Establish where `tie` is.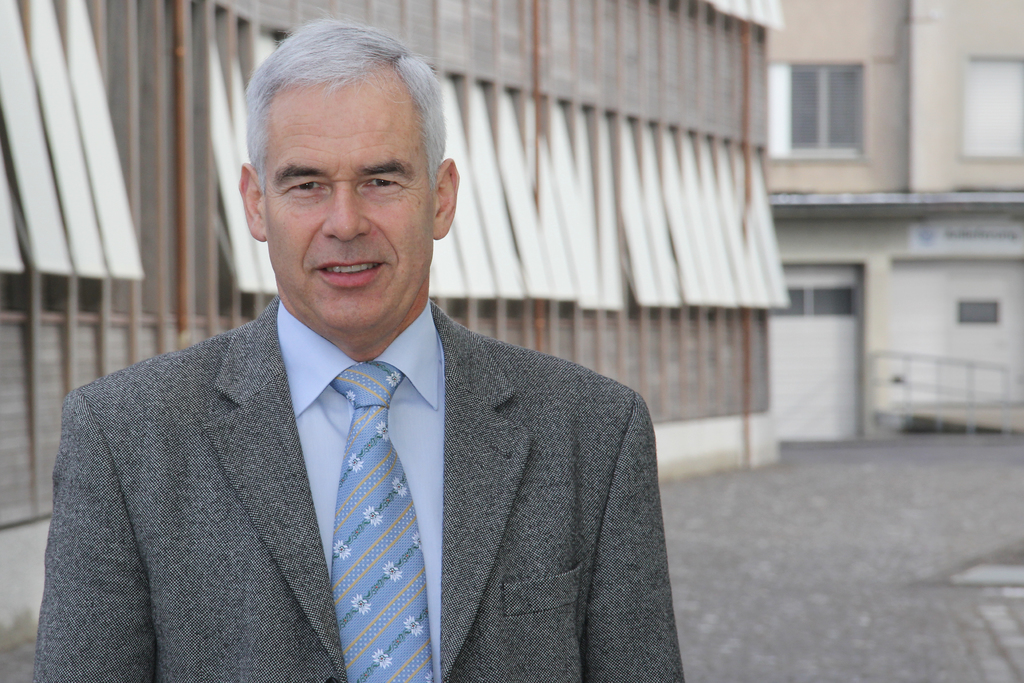
Established at 332,362,436,682.
